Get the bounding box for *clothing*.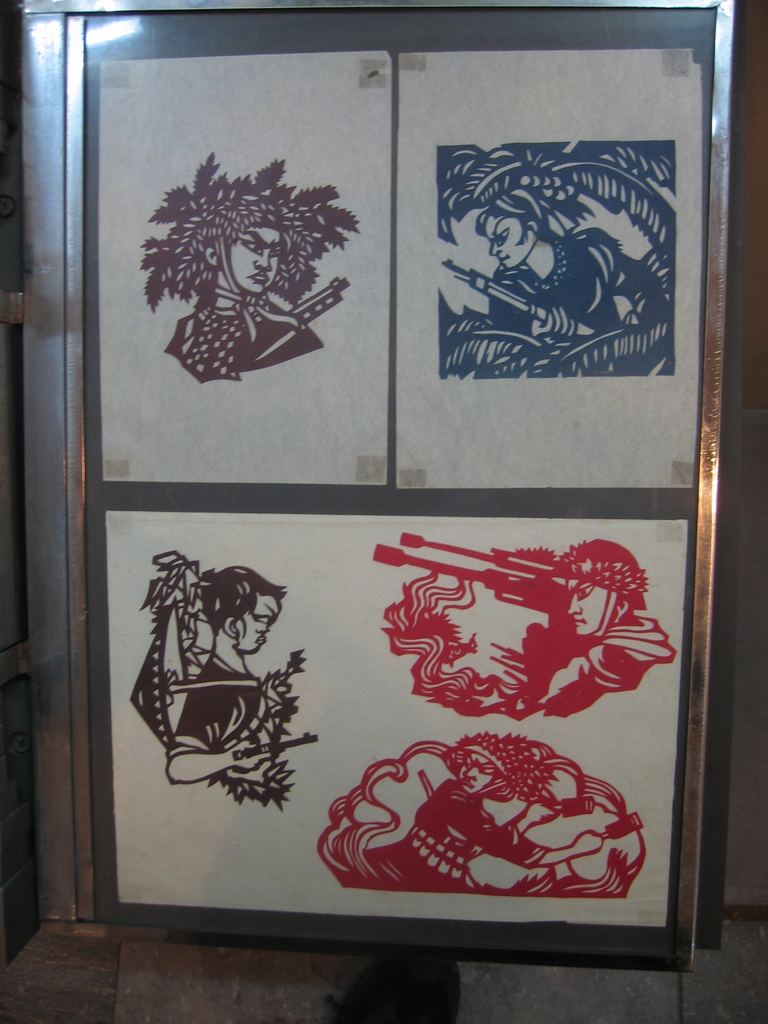
(164, 302, 321, 383).
